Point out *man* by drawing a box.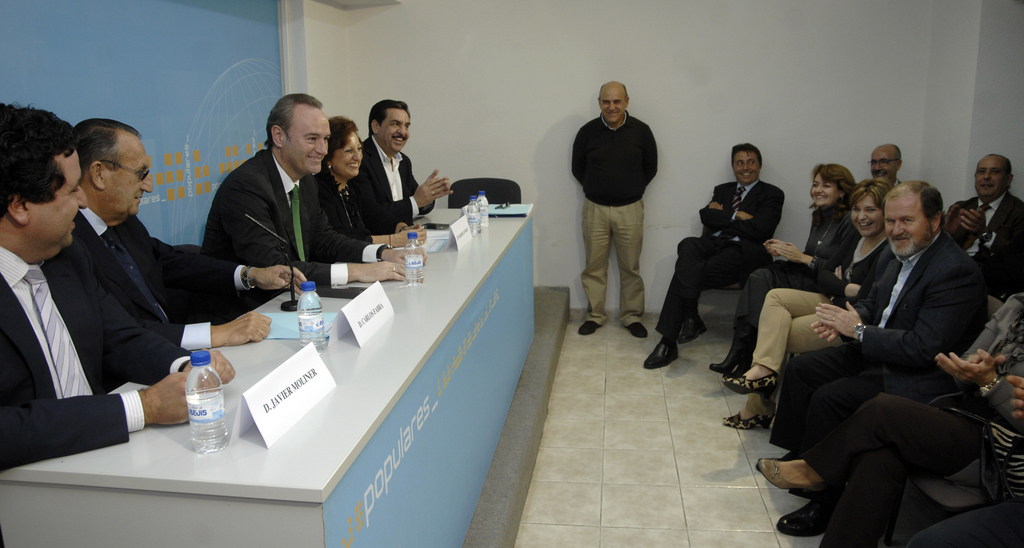
box(641, 147, 786, 367).
